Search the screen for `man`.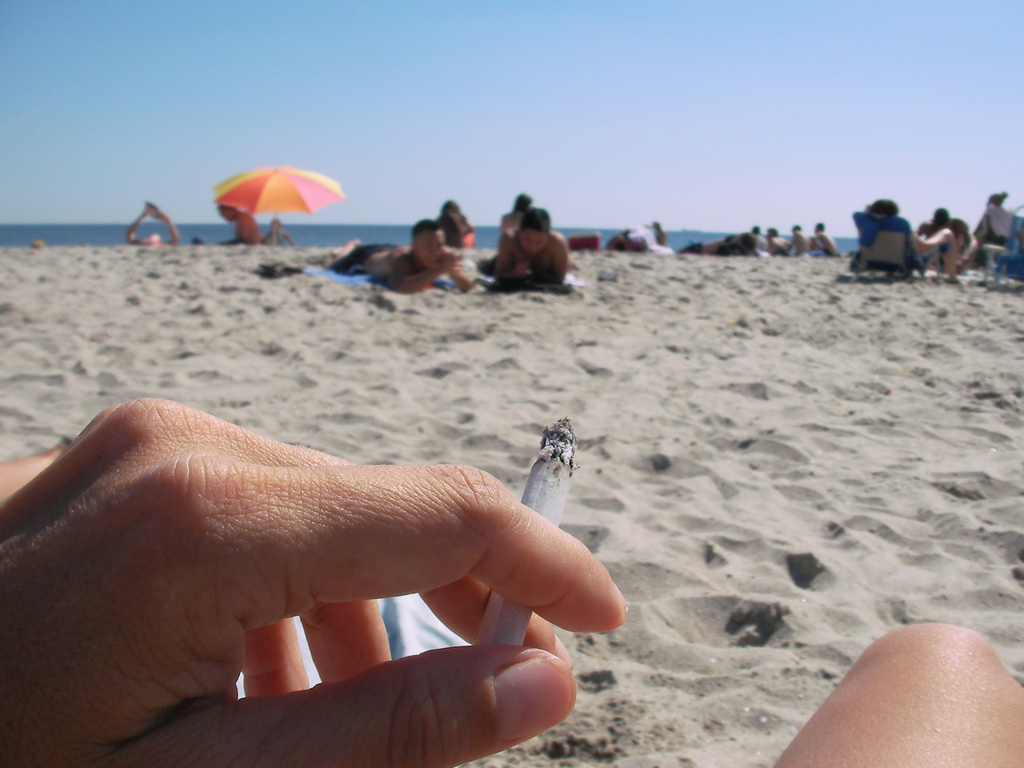
Found at rect(751, 226, 767, 253).
